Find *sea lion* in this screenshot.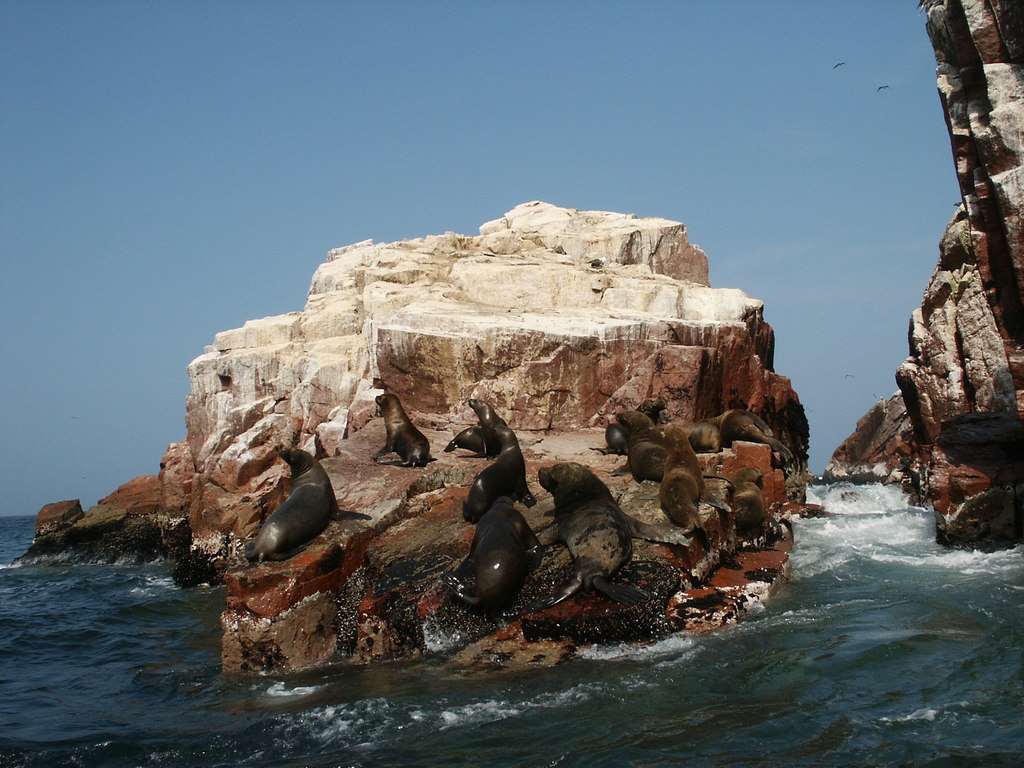
The bounding box for *sea lion* is bbox=(447, 397, 499, 452).
